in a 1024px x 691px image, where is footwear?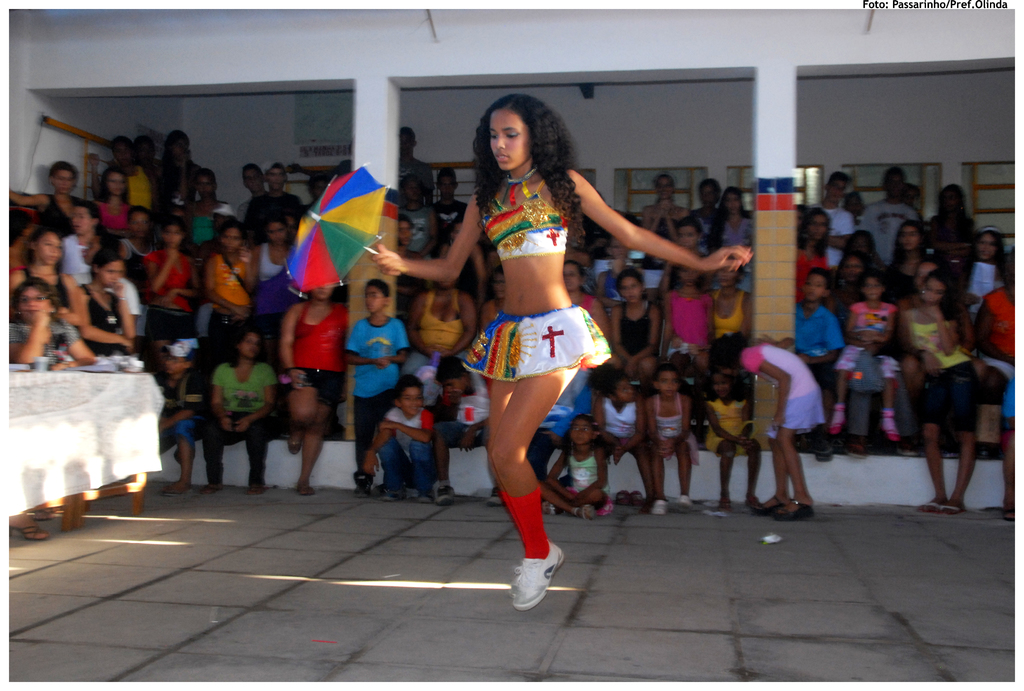
(919,504,938,514).
